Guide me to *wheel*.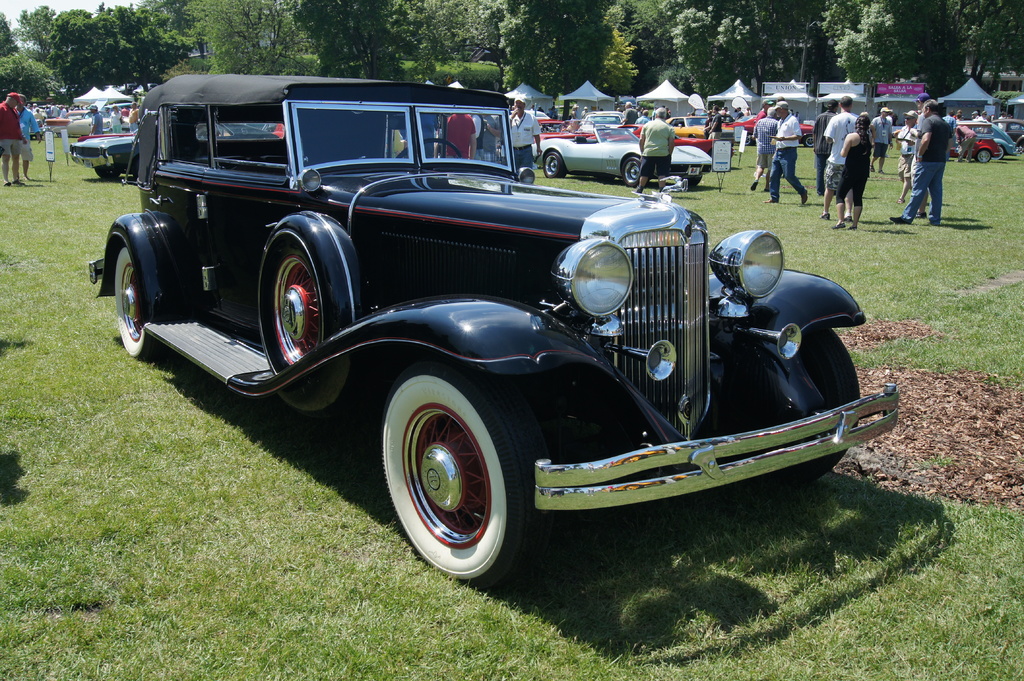
Guidance: [111, 241, 150, 355].
